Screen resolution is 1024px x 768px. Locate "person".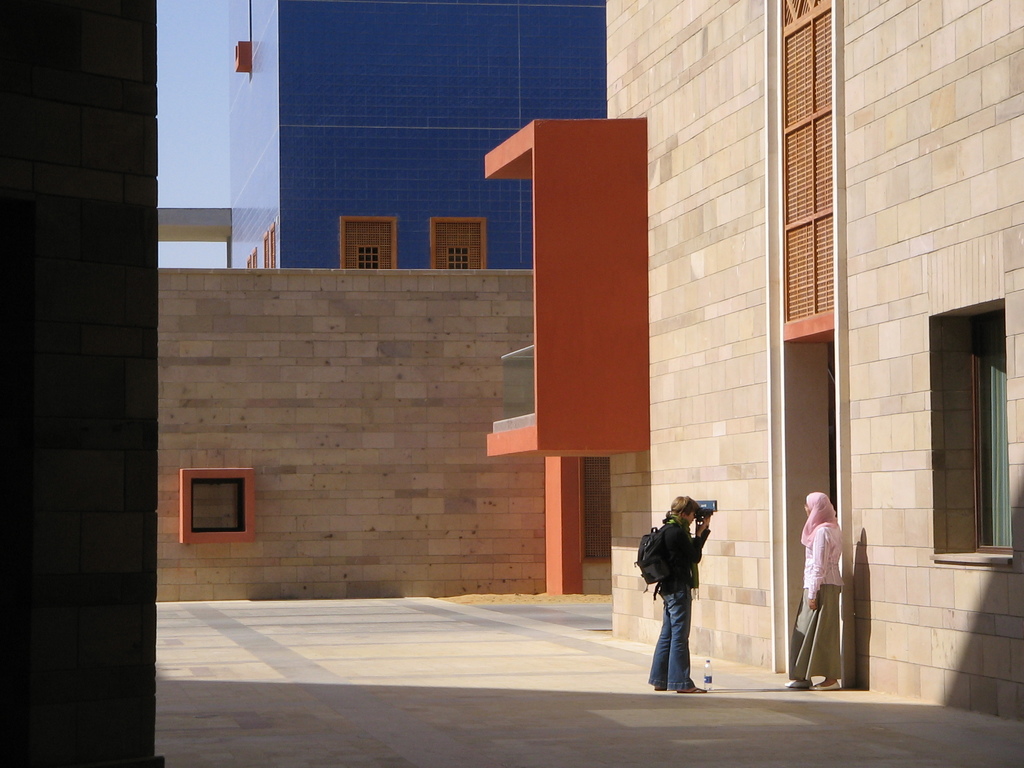
(x1=783, y1=490, x2=838, y2=692).
